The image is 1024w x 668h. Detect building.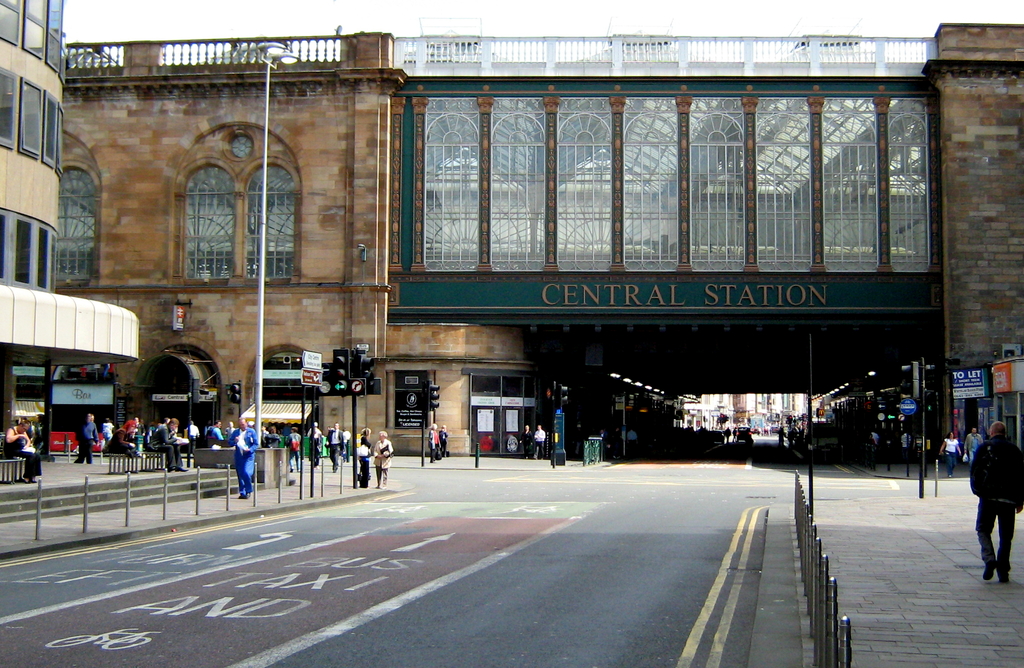
Detection: x1=52 y1=23 x2=1023 y2=471.
